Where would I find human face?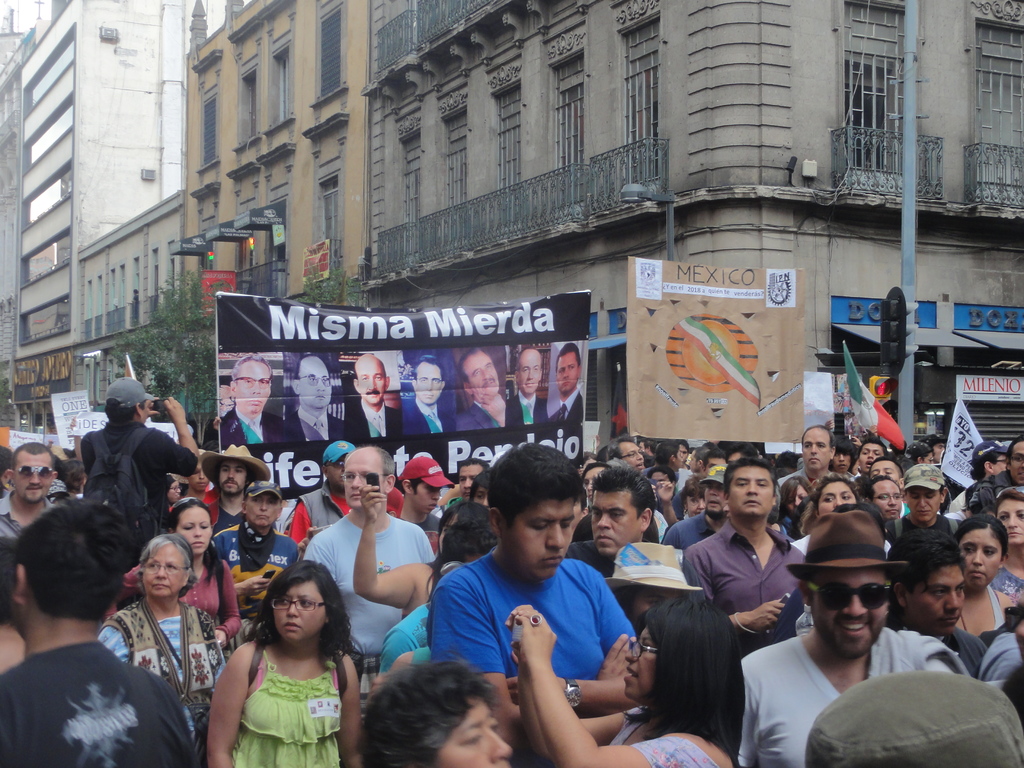
At rect(415, 361, 444, 403).
